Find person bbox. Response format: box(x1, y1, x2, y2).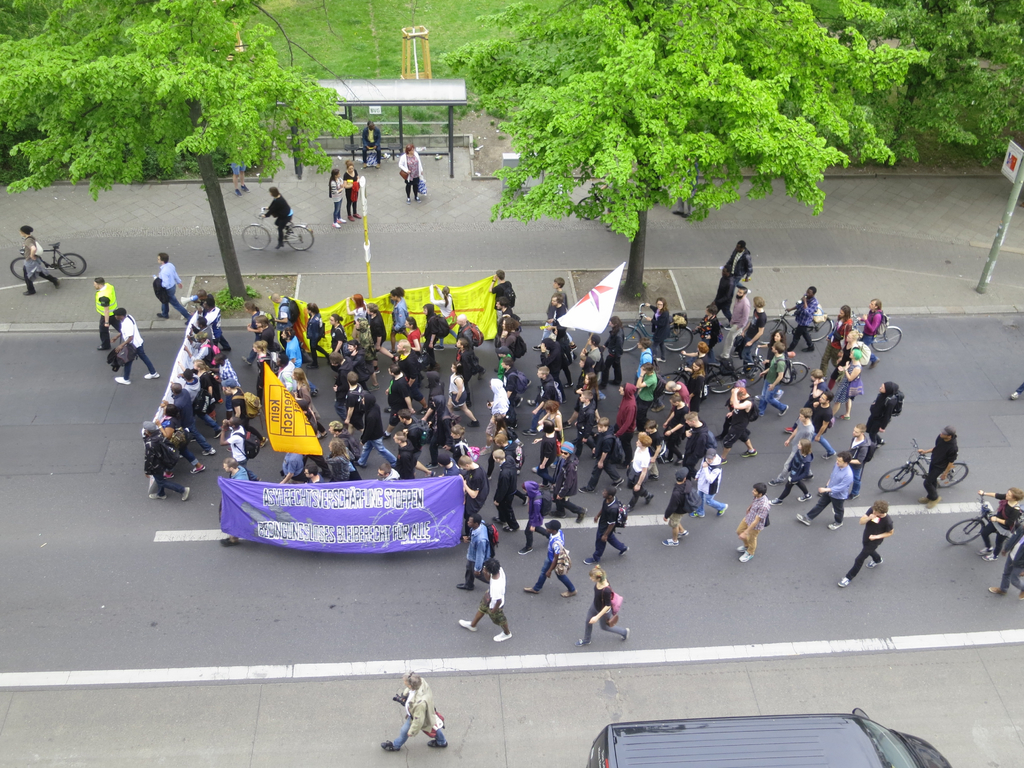
box(921, 428, 961, 511).
